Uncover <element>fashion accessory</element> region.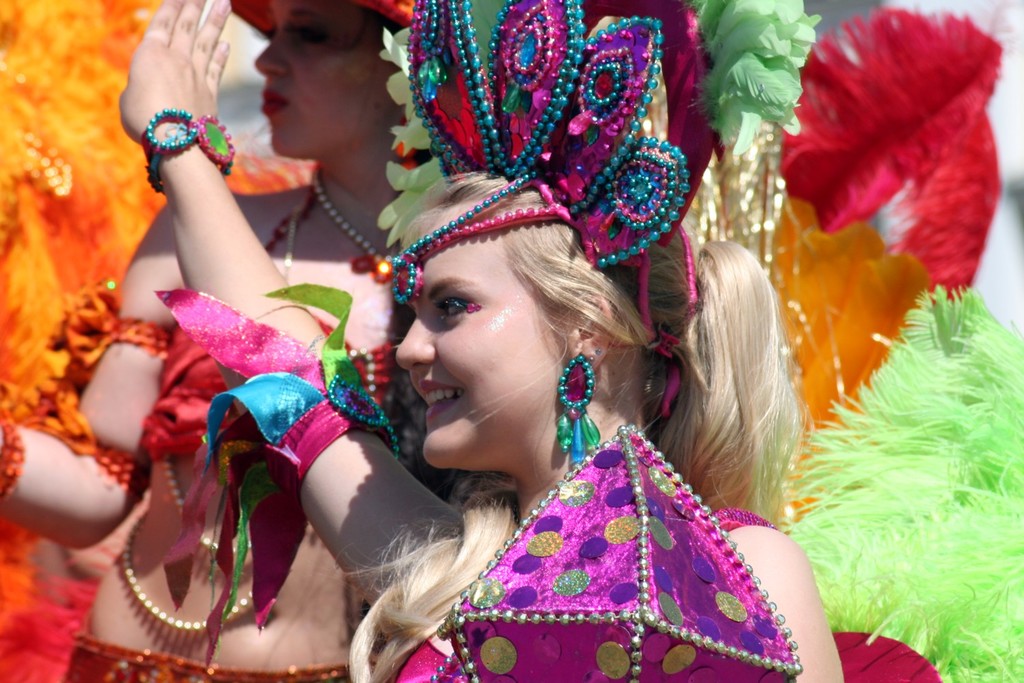
Uncovered: [283,194,305,282].
